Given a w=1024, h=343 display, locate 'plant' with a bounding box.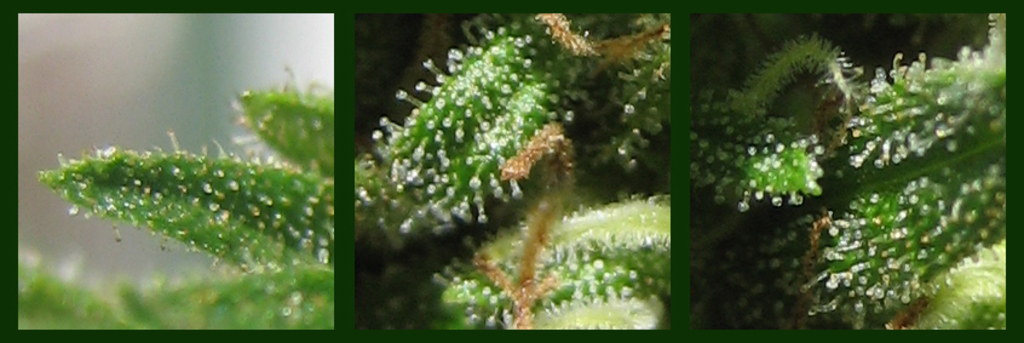
Located: (692,10,1007,328).
